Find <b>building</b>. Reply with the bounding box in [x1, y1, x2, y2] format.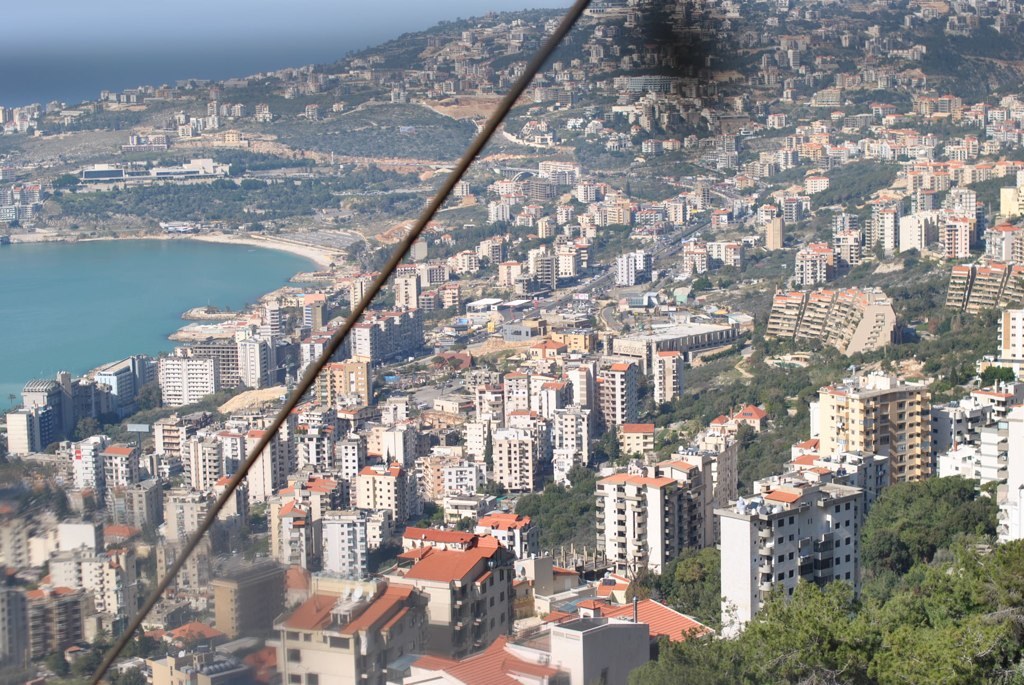
[265, 299, 304, 335].
